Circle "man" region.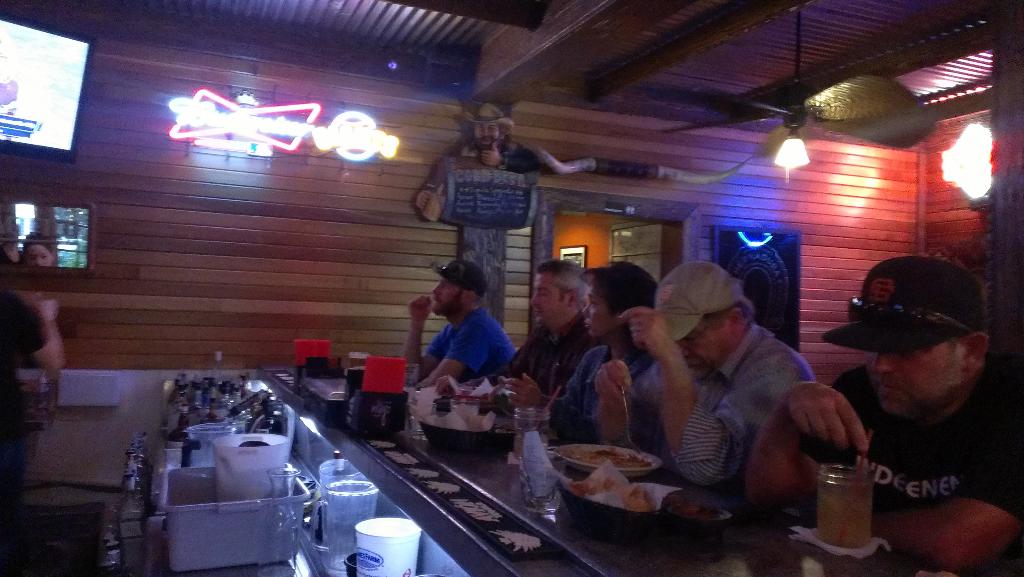
Region: x1=796 y1=243 x2=1020 y2=548.
